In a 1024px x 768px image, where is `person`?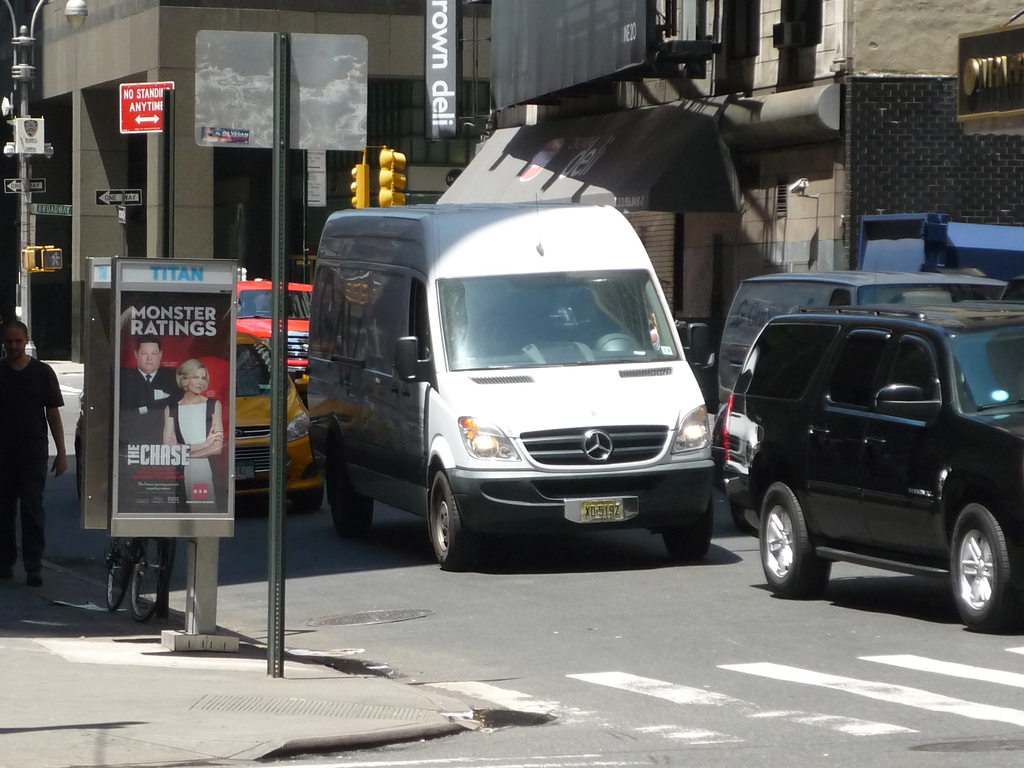
6,323,56,567.
